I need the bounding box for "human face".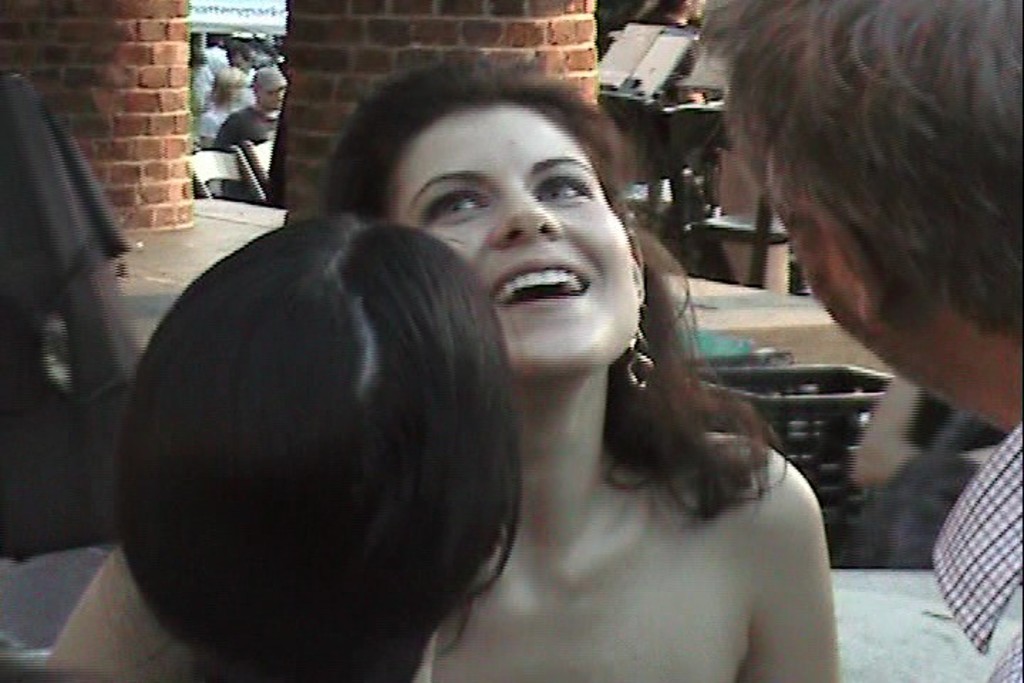
Here it is: rect(388, 102, 639, 378).
